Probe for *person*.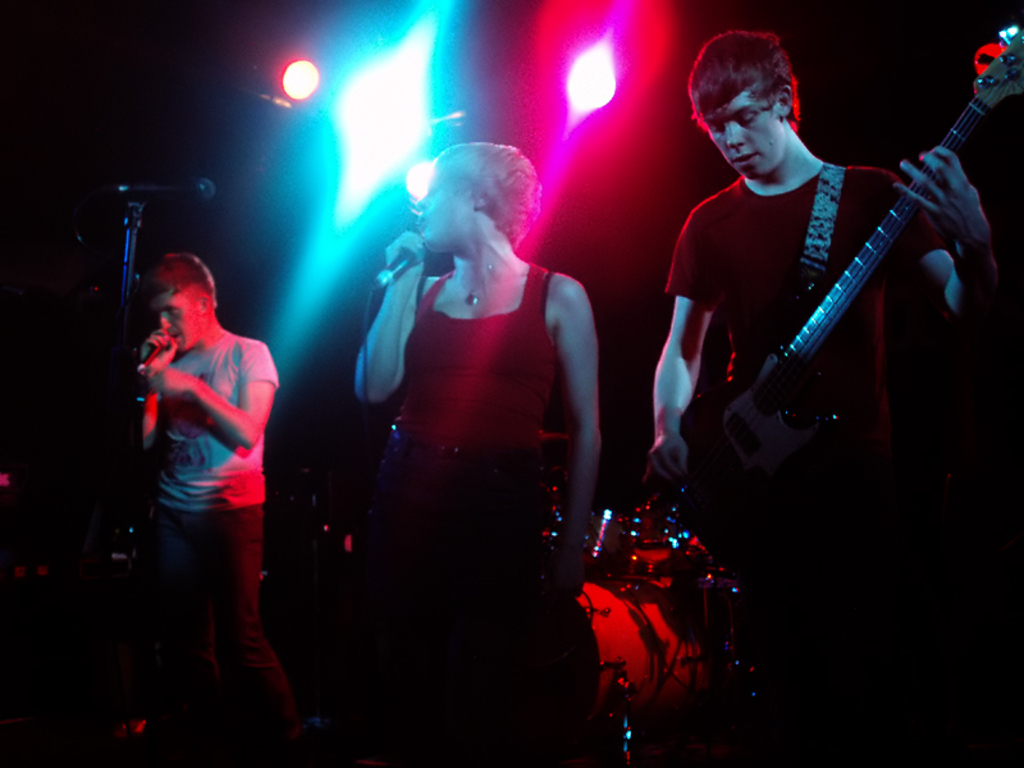
Probe result: bbox(131, 246, 291, 767).
